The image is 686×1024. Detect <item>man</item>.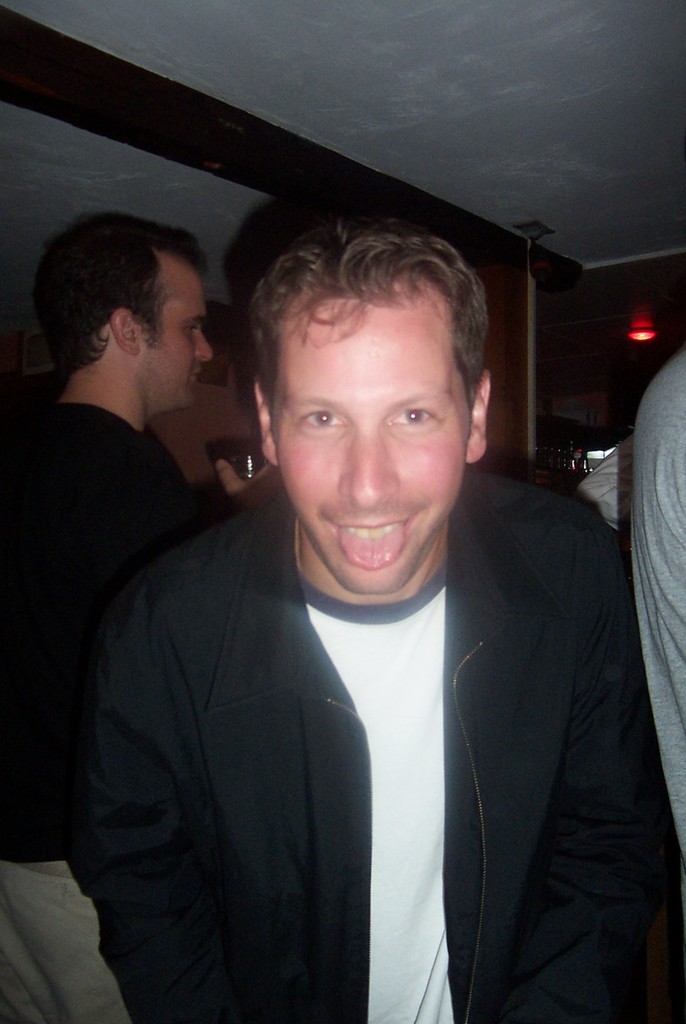
Detection: (x1=0, y1=202, x2=248, y2=1023).
